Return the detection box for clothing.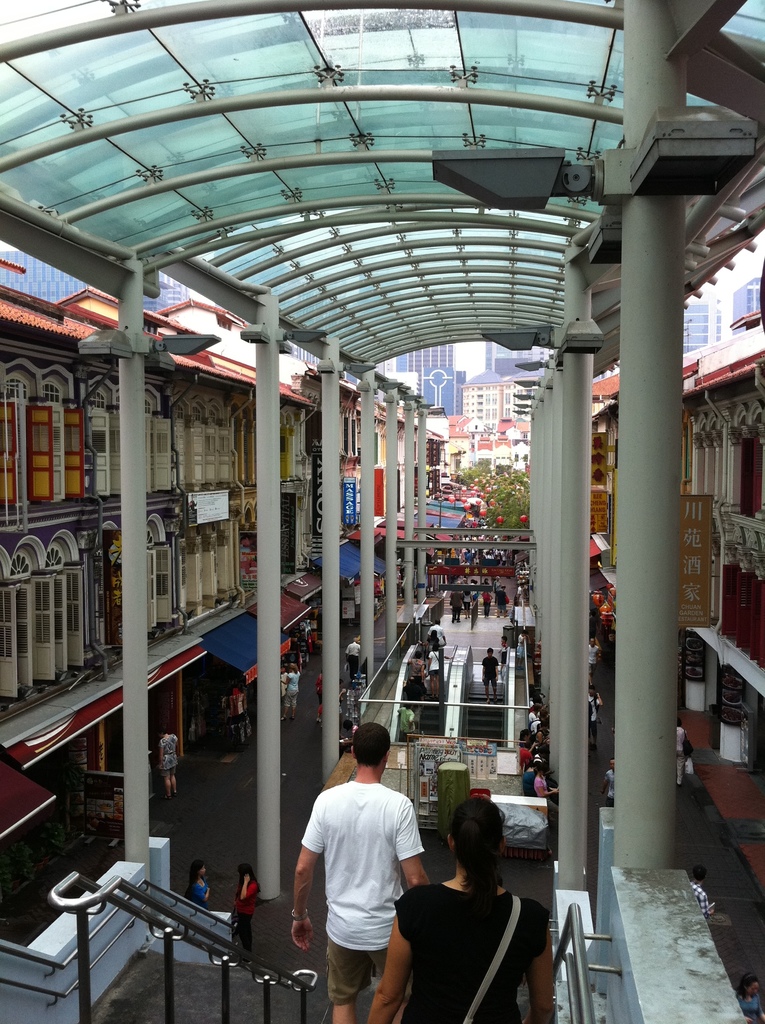
box=[350, 640, 360, 675].
